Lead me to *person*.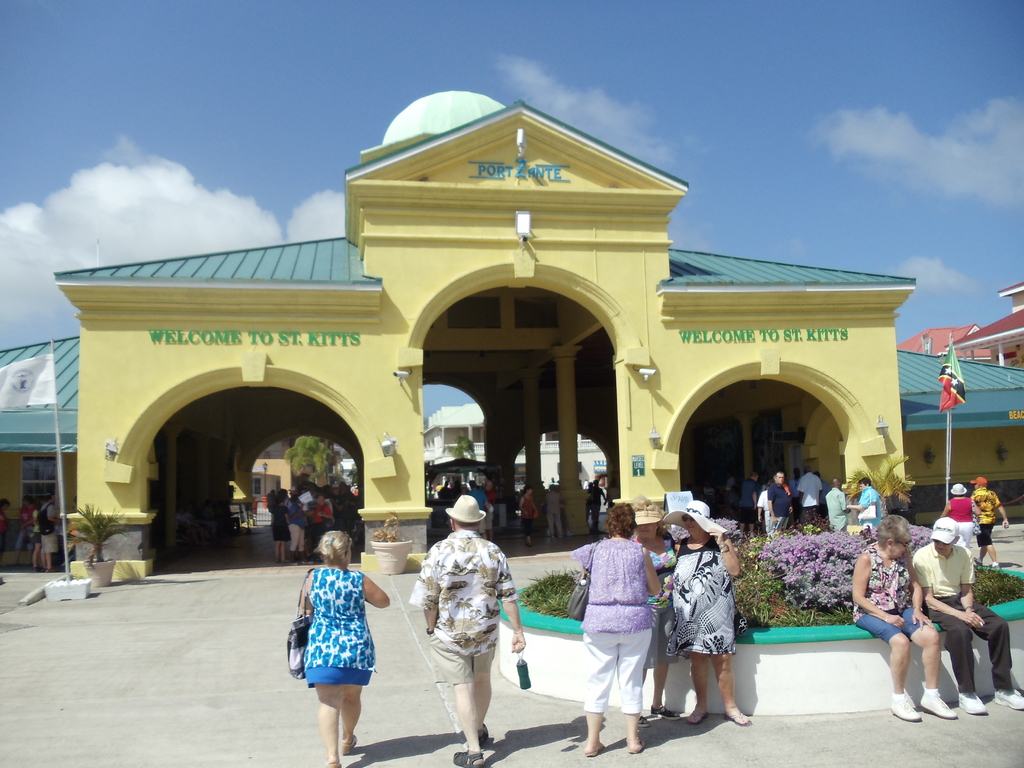
Lead to box(939, 476, 980, 553).
